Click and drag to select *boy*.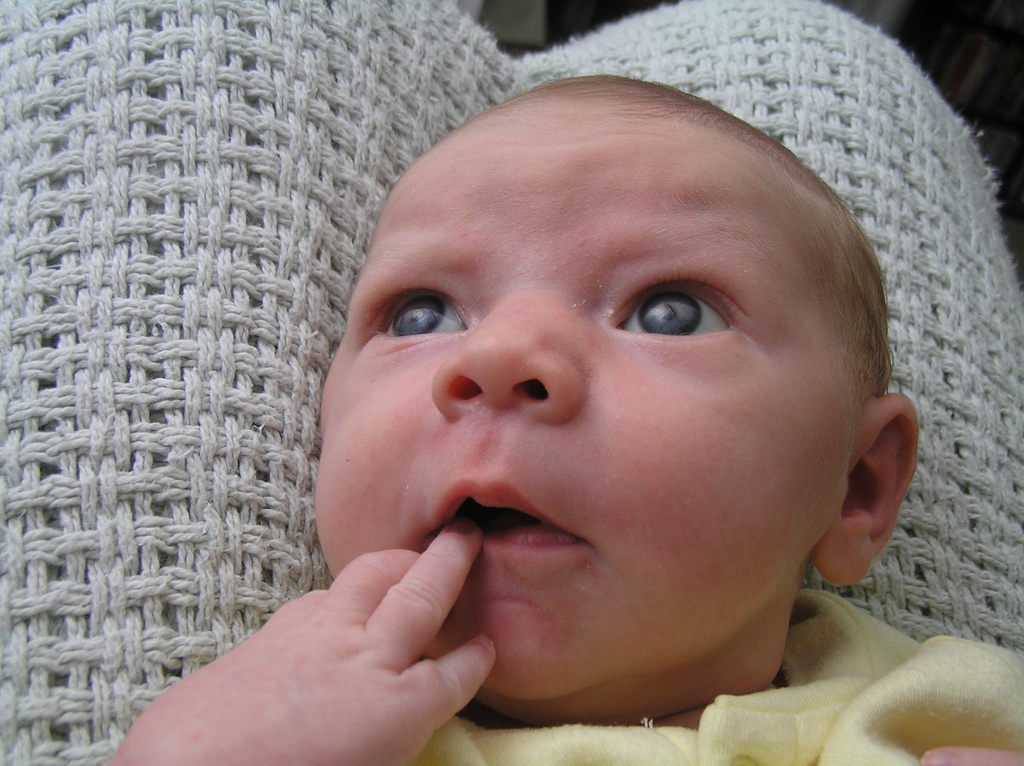
Selection: 100,73,1023,765.
